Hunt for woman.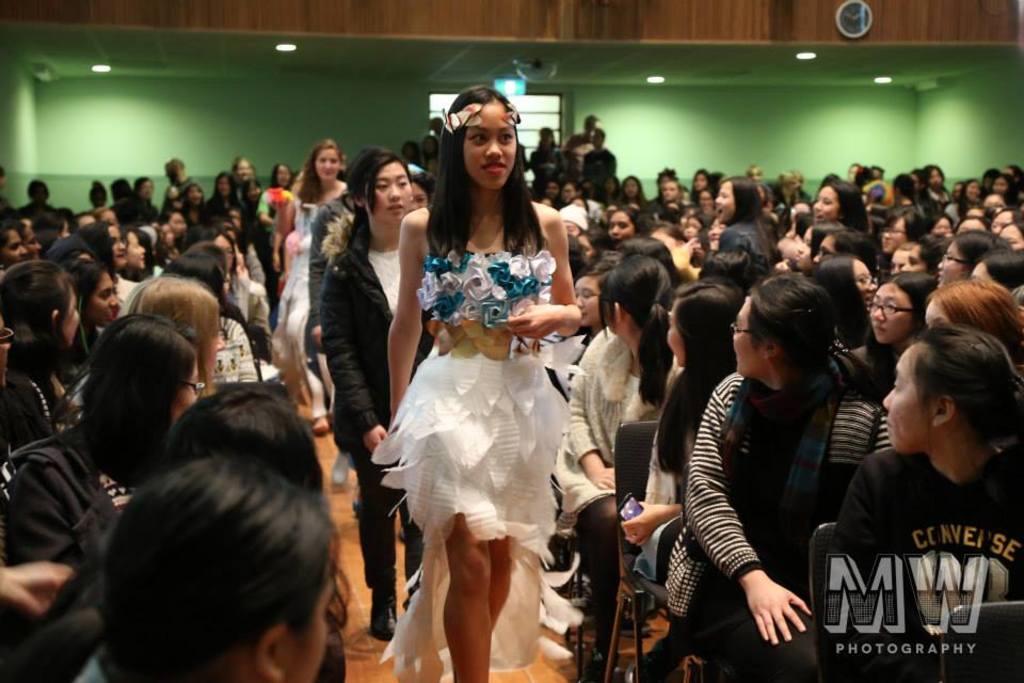
Hunted down at x1=562, y1=263, x2=674, y2=679.
